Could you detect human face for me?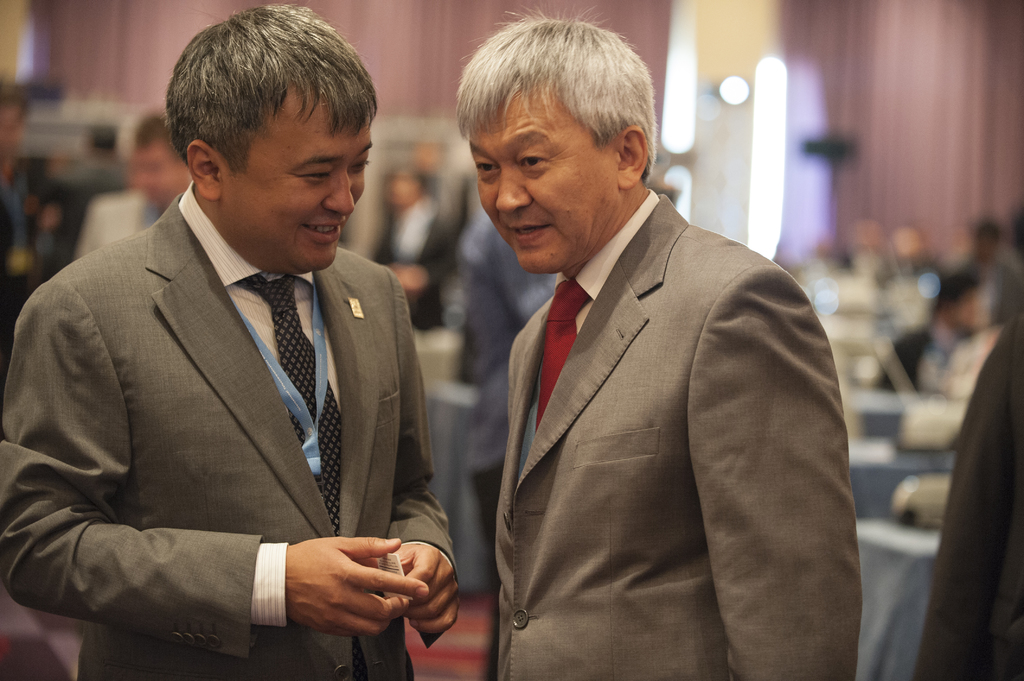
Detection result: 214:104:368:273.
